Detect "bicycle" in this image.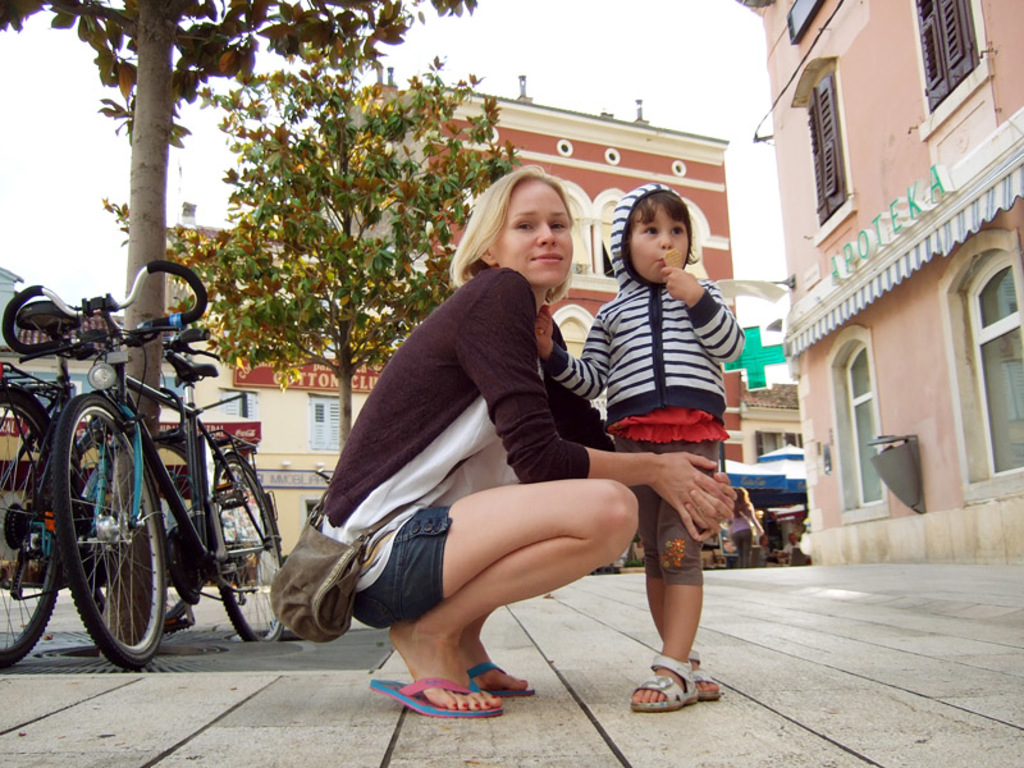
Detection: rect(0, 293, 192, 673).
